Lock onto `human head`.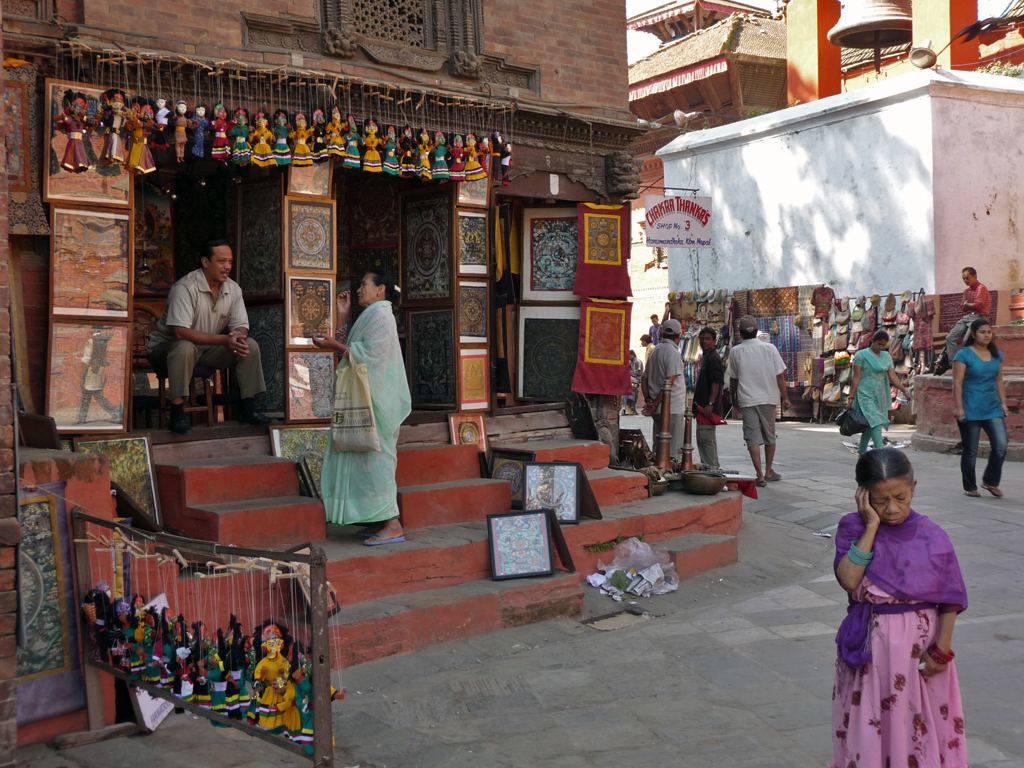
Locked: (652,310,657,326).
